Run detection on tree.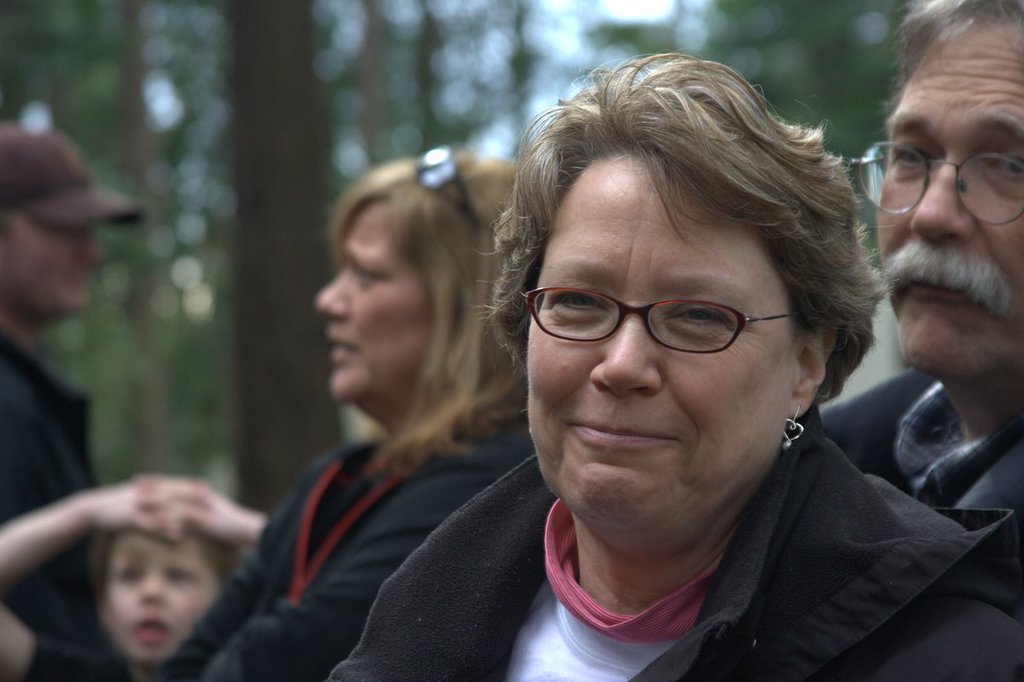
Result: box(705, 0, 928, 311).
